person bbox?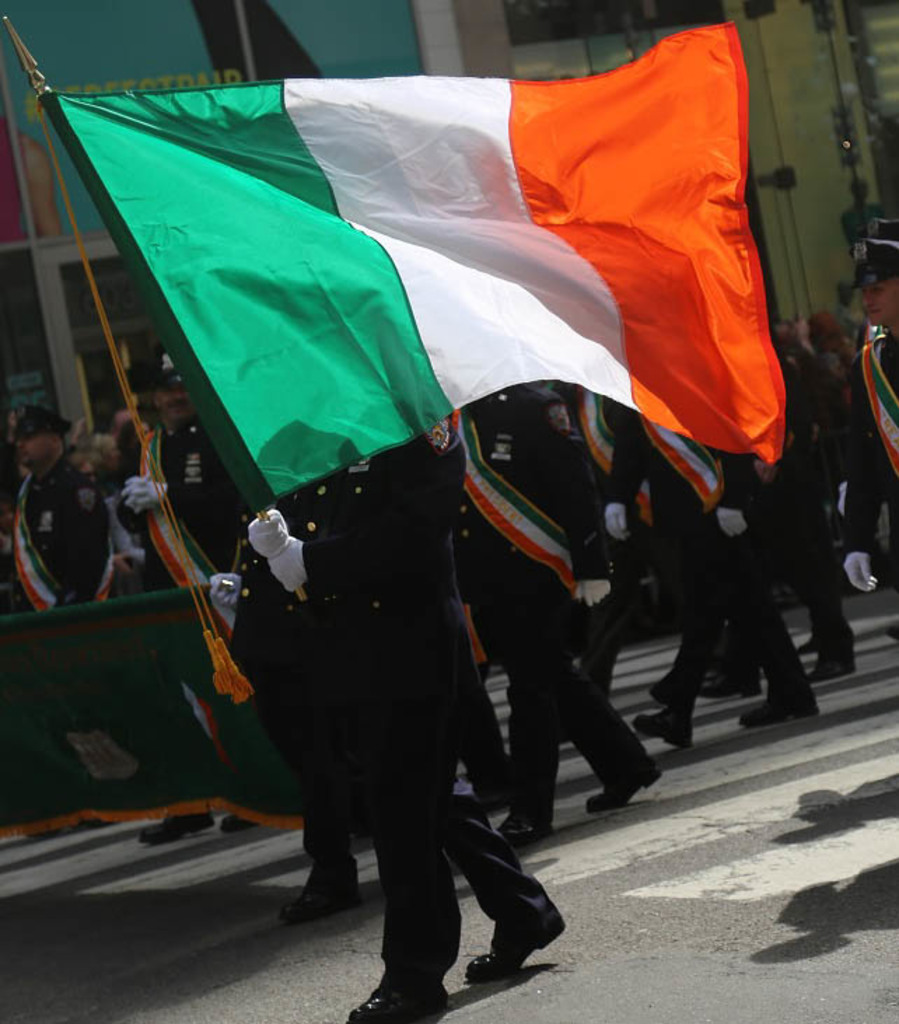
(837, 234, 898, 591)
